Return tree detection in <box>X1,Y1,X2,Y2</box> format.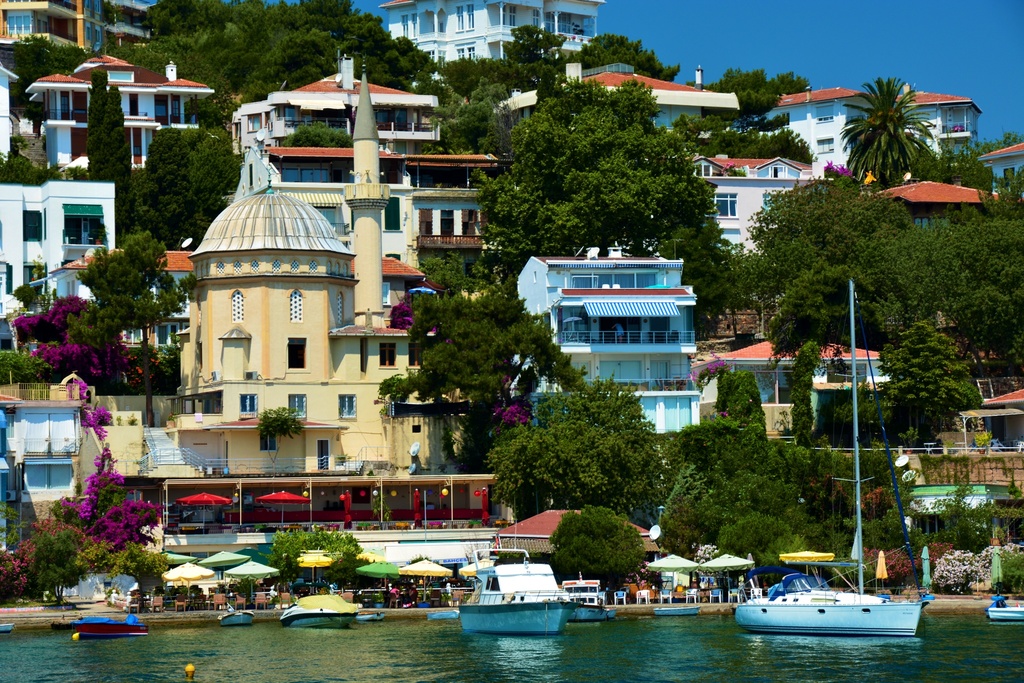
<box>376,272,587,473</box>.
